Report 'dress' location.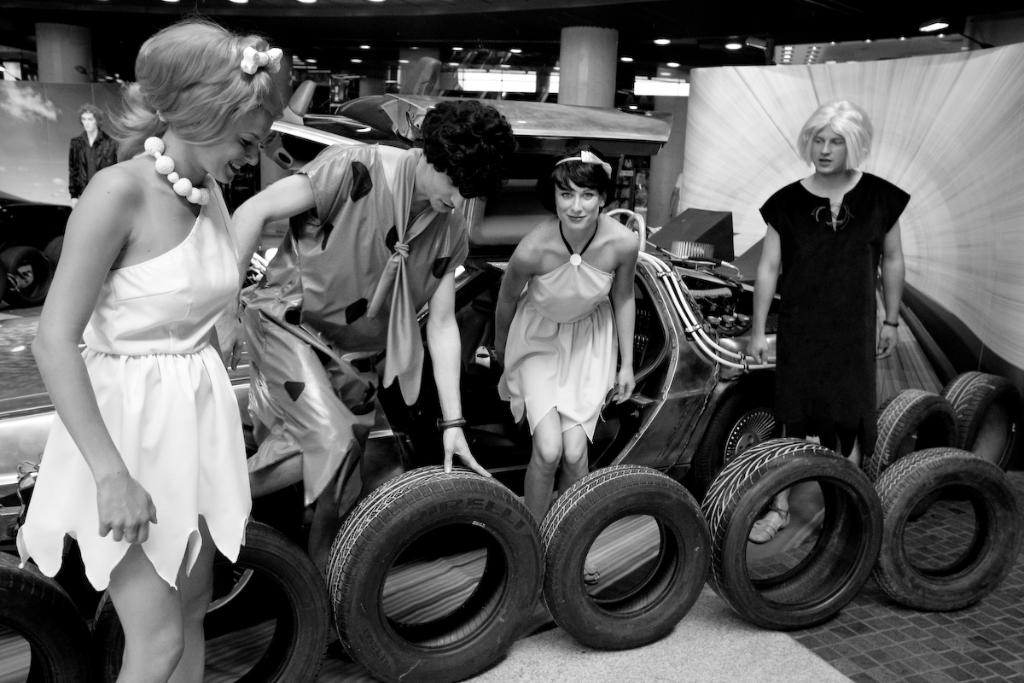
Report: select_region(756, 172, 910, 457).
